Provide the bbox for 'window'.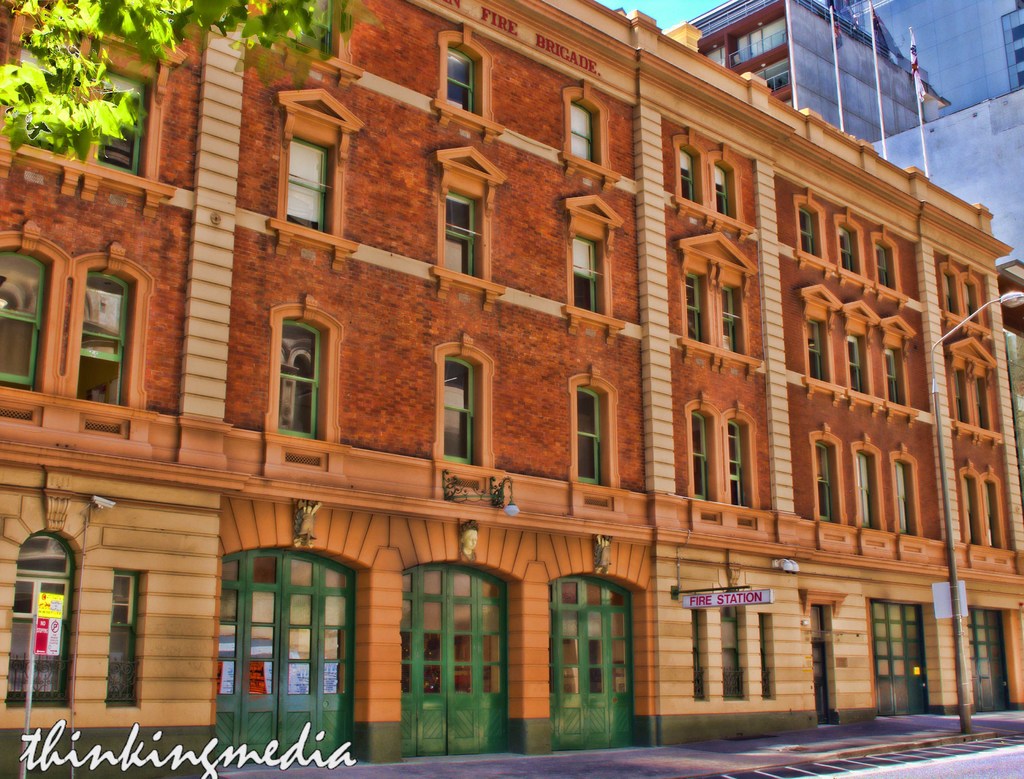
17/40/150/169.
